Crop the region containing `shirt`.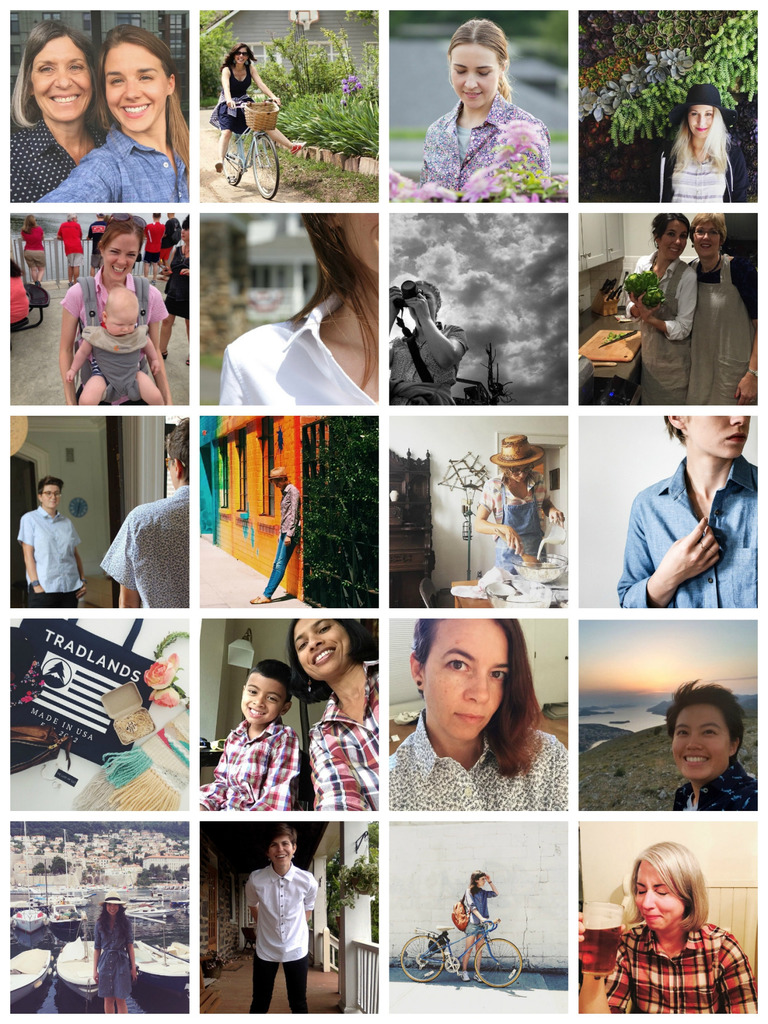
Crop region: pyautogui.locateOnScreen(94, 481, 183, 603).
